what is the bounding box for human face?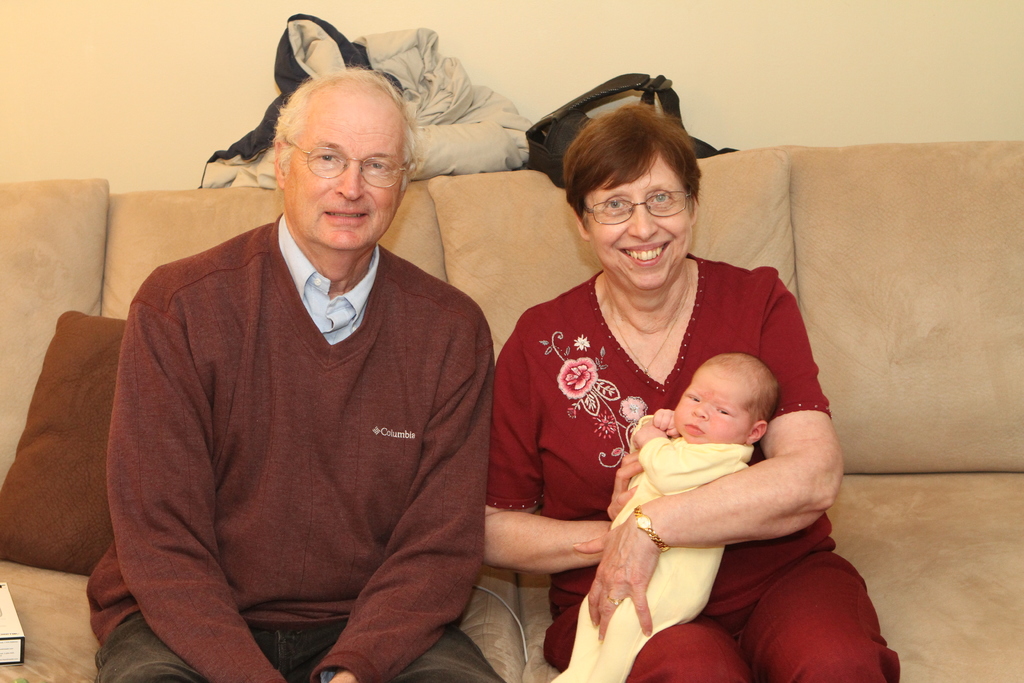
[587, 158, 691, 293].
